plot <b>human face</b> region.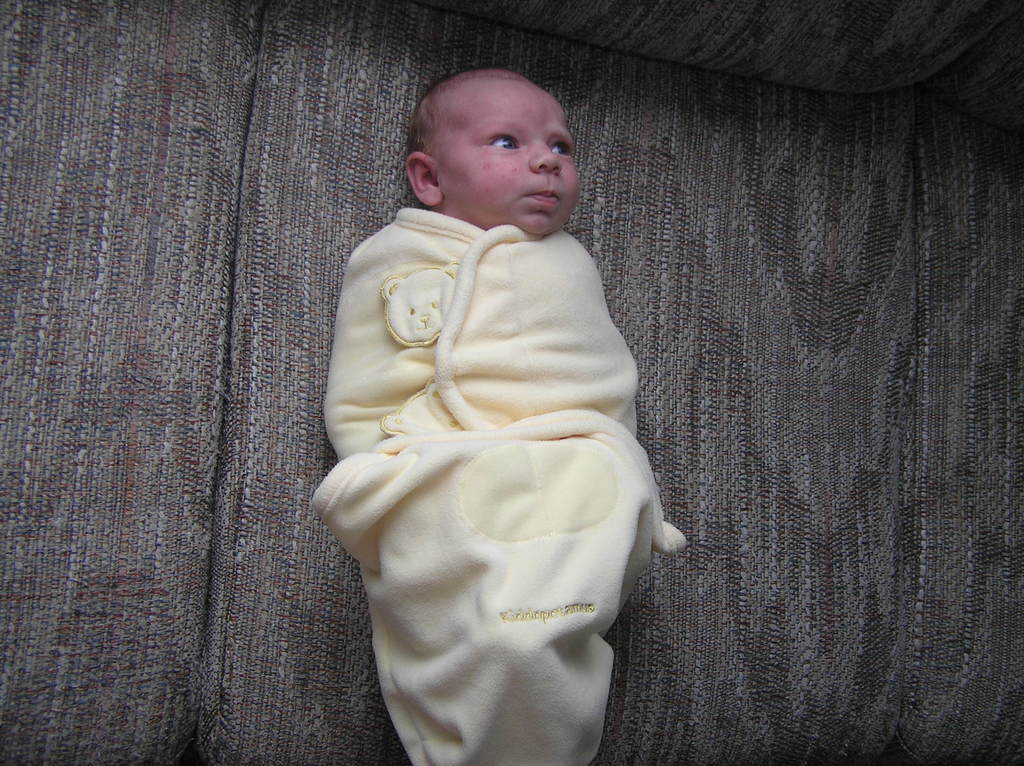
Plotted at {"left": 429, "top": 68, "right": 584, "bottom": 240}.
